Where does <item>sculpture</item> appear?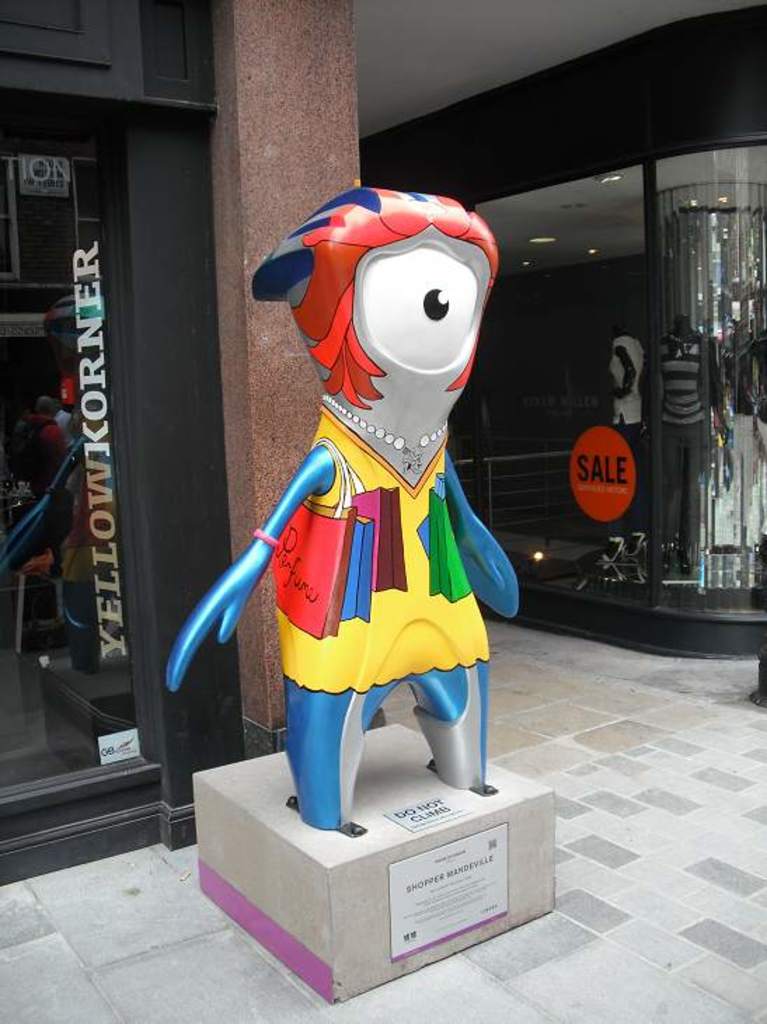
Appears at bbox=[168, 151, 526, 898].
